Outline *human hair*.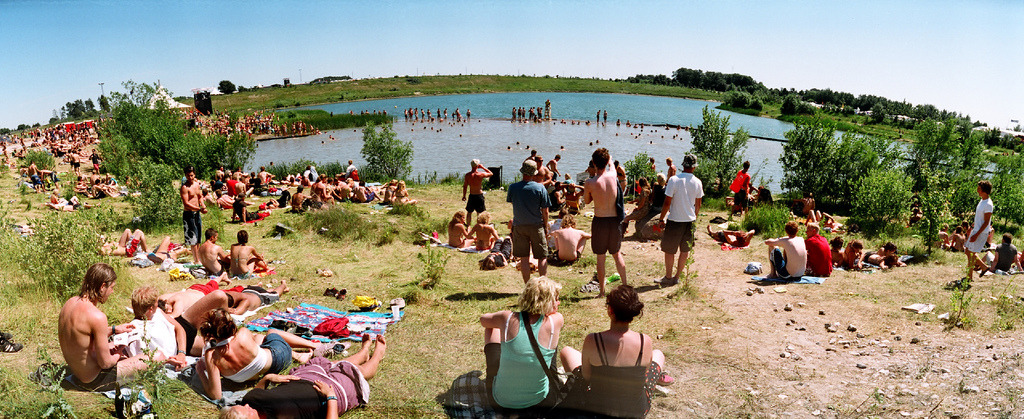
Outline: {"x1": 976, "y1": 180, "x2": 992, "y2": 196}.
